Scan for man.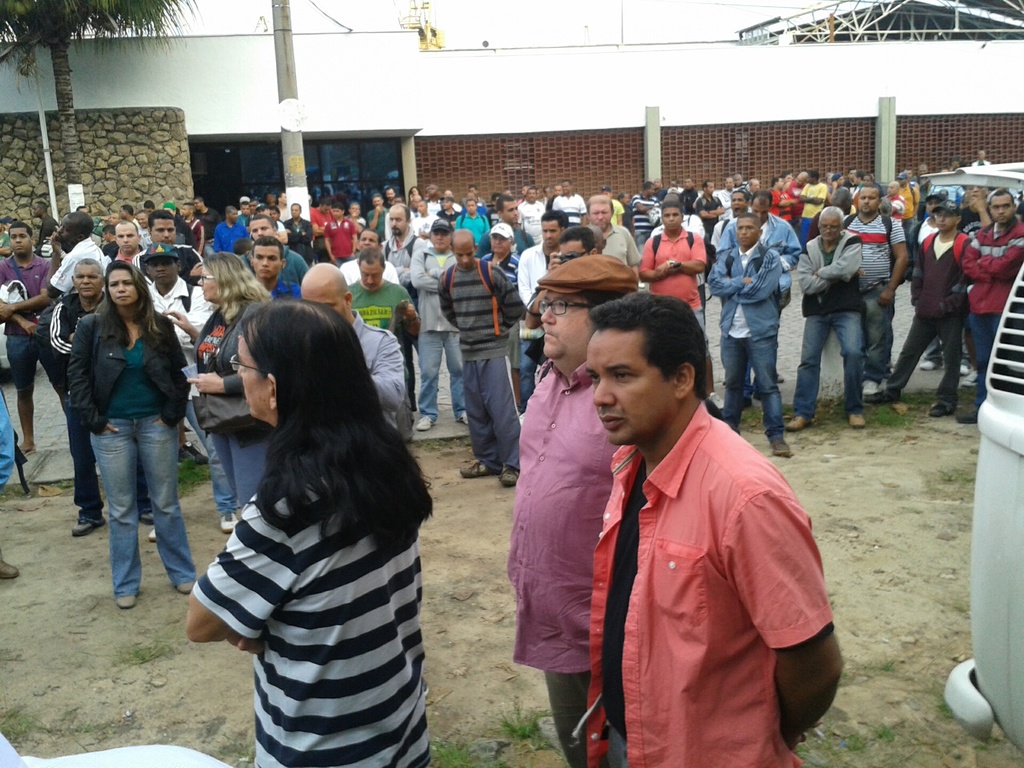
Scan result: box=[250, 242, 301, 298].
